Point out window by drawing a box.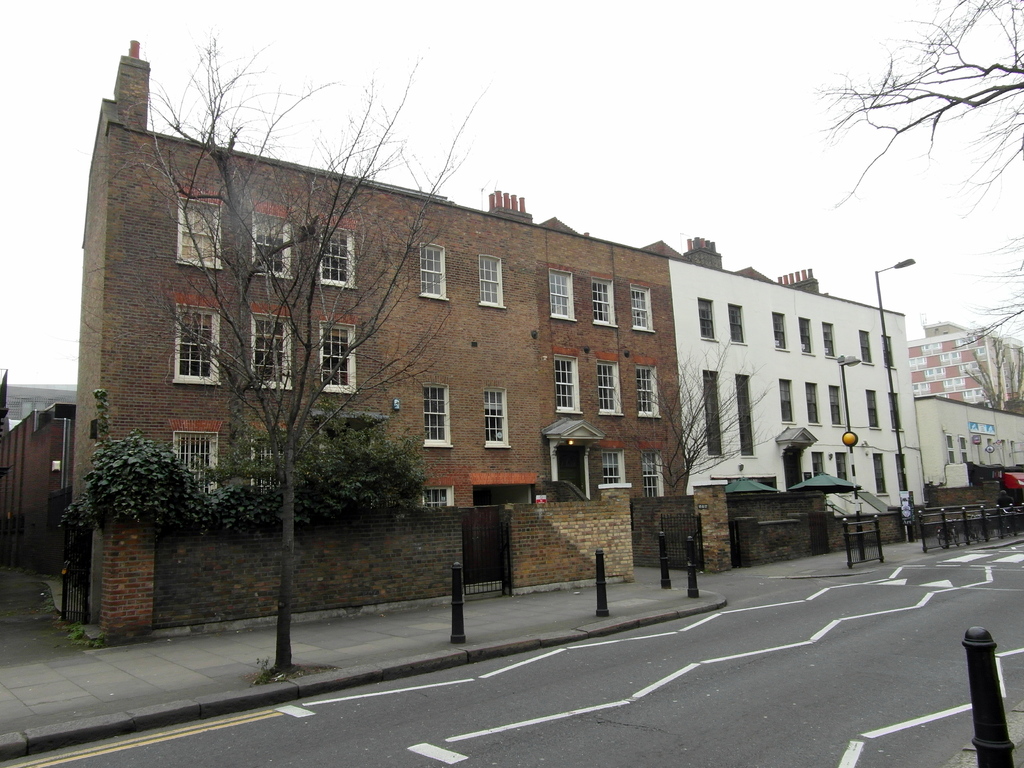
region(319, 211, 358, 287).
